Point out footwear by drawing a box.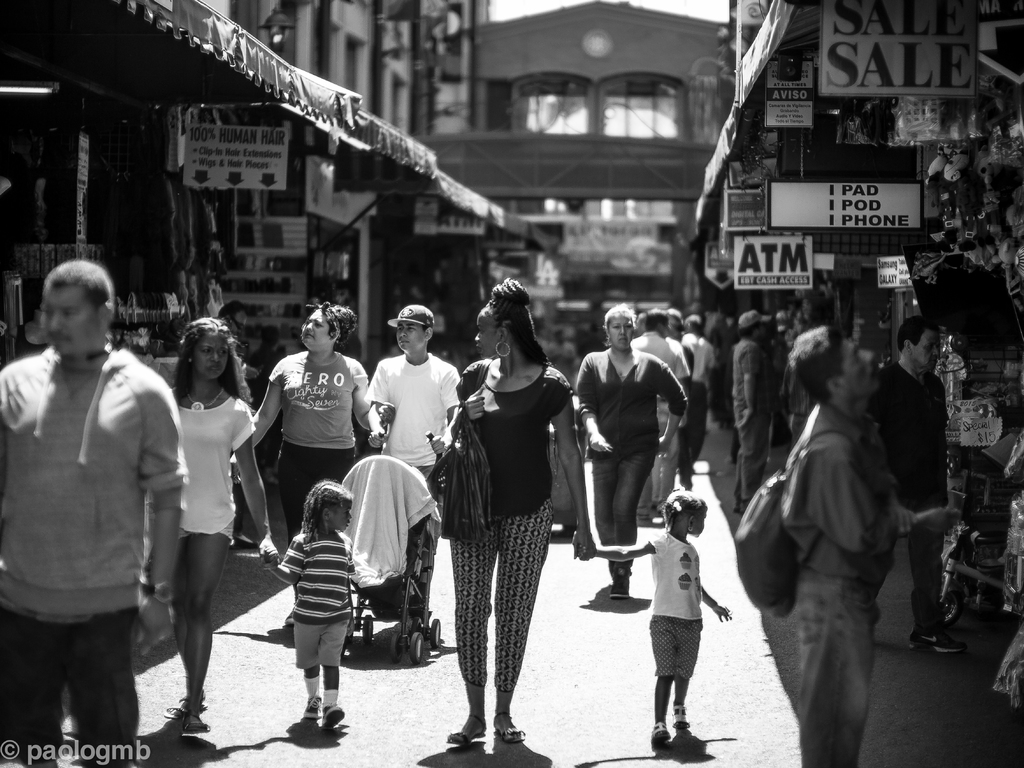
box=[652, 730, 671, 749].
